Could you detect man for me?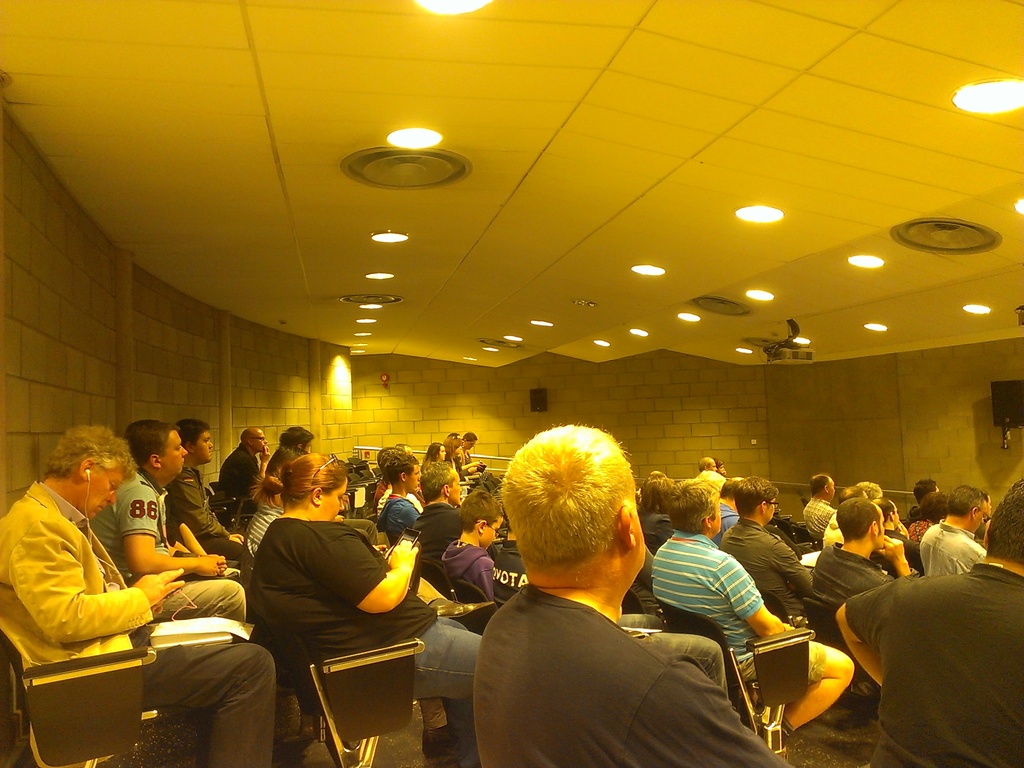
Detection result: 413 463 465 566.
